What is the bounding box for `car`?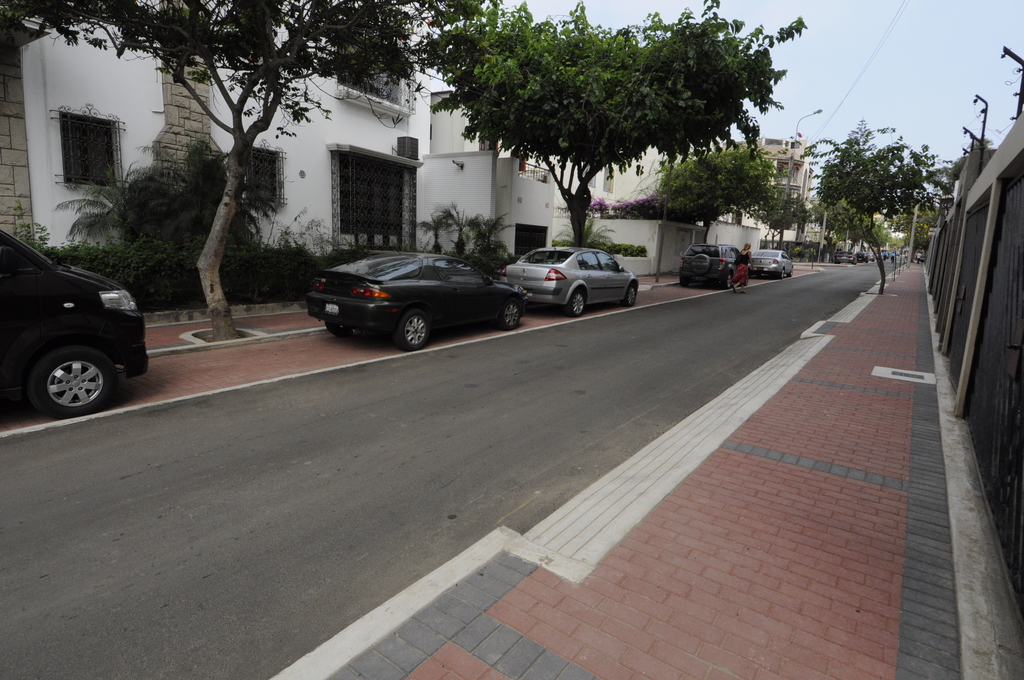
rect(0, 228, 151, 418).
